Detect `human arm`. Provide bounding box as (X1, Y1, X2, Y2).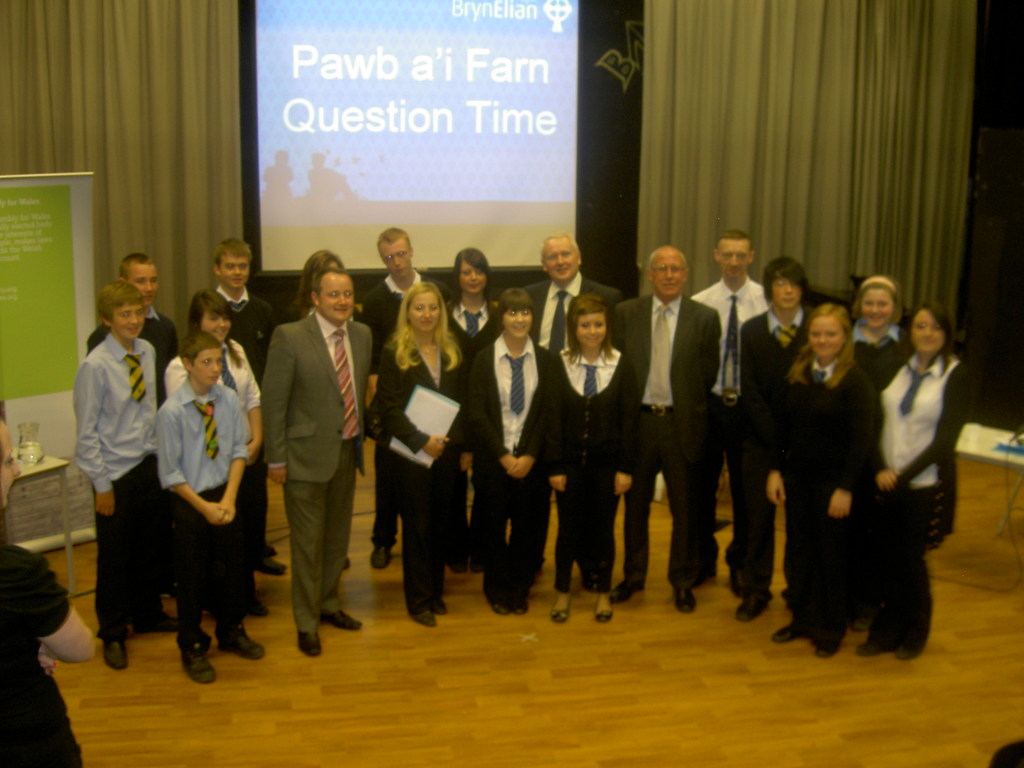
(484, 340, 527, 472).
